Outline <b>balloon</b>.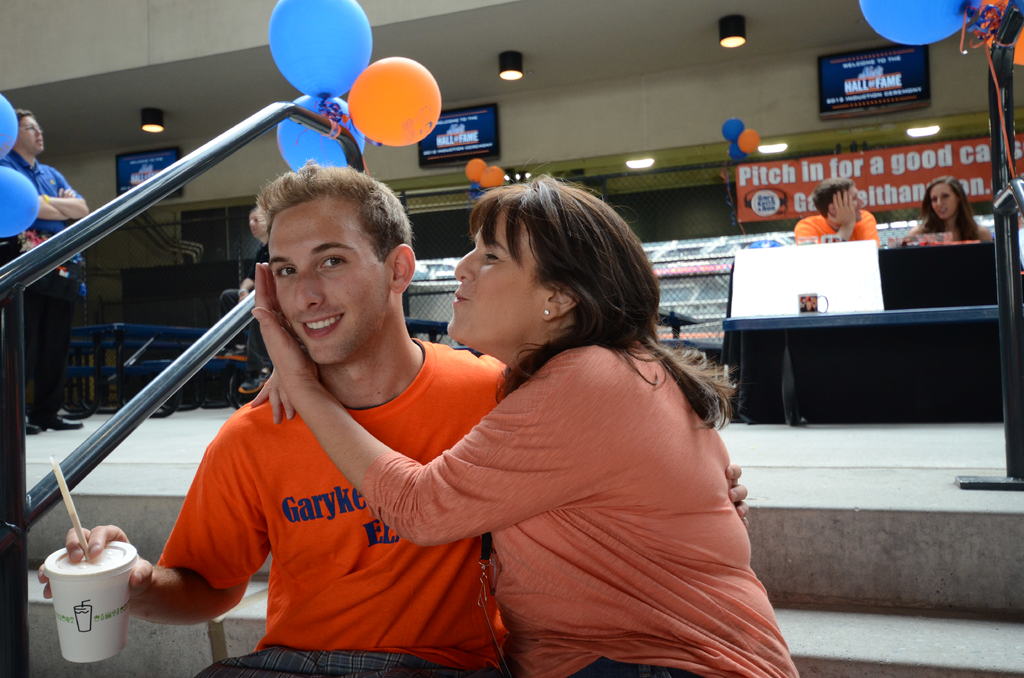
Outline: rect(268, 0, 372, 101).
